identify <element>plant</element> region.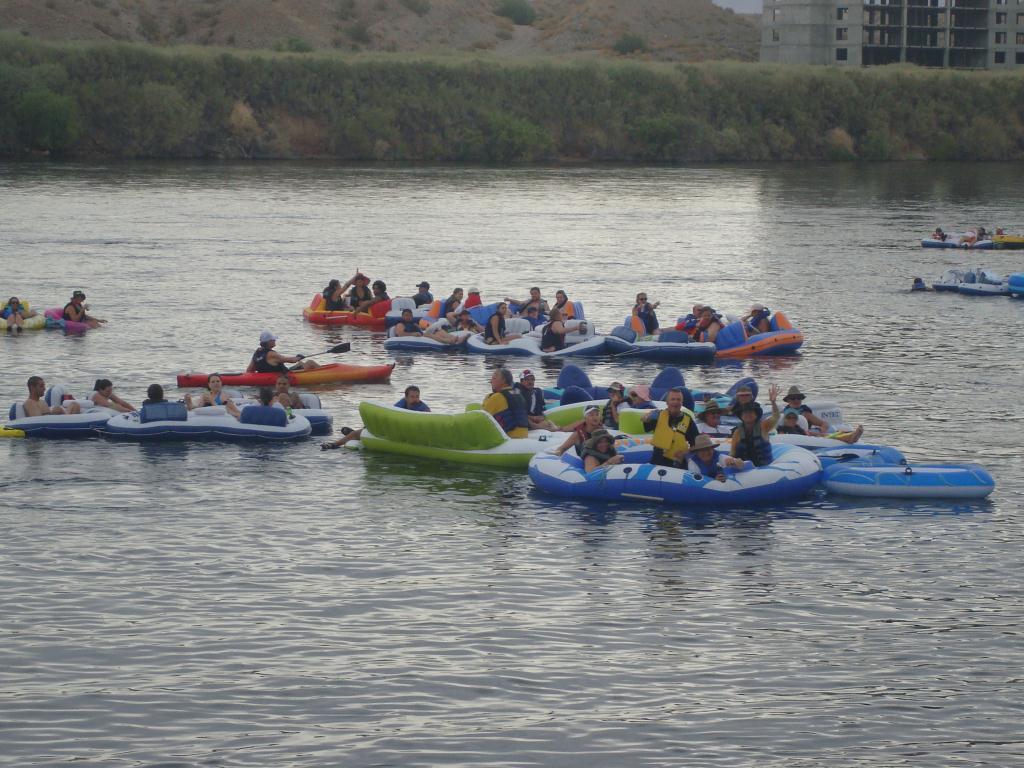
Region: region(2, 22, 71, 74).
